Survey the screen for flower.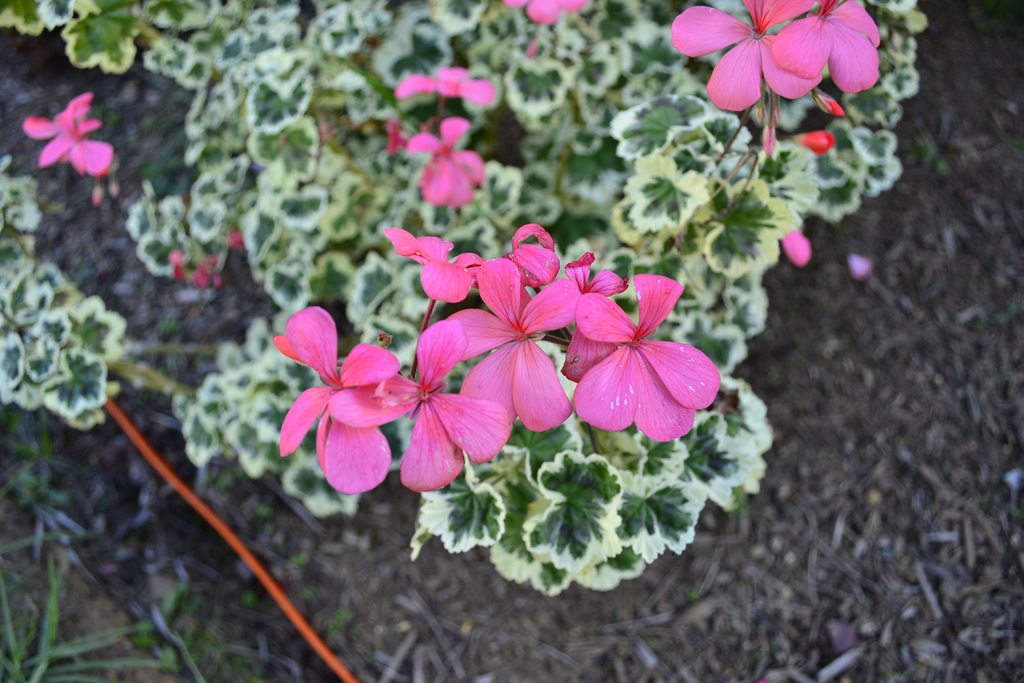
Survey found: box(396, 60, 494, 109).
